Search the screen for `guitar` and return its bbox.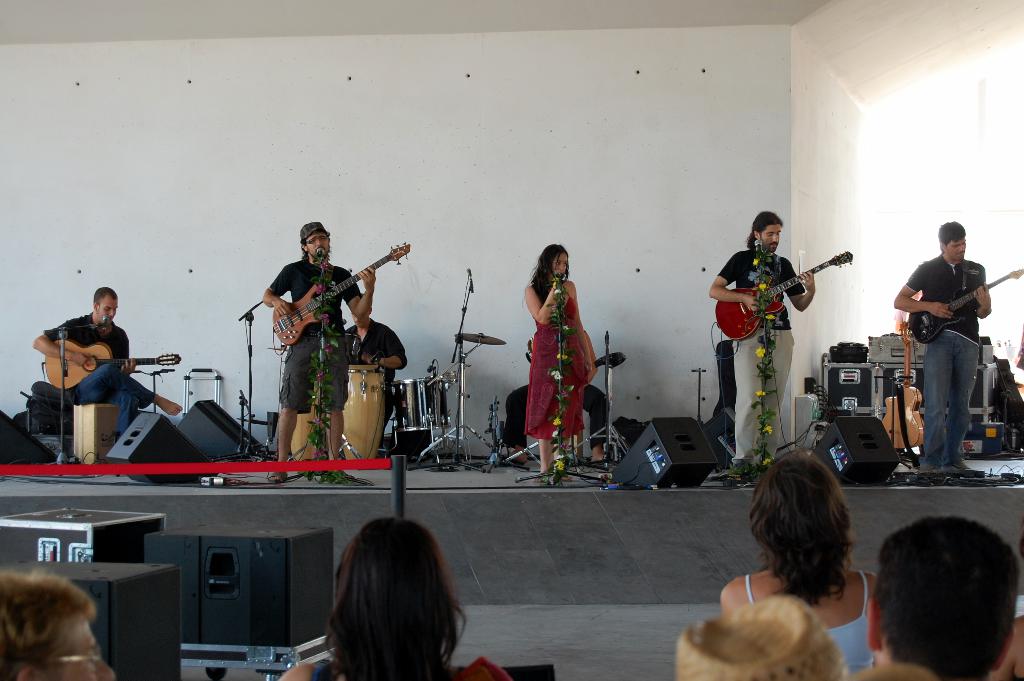
Found: <region>903, 270, 1023, 343</region>.
